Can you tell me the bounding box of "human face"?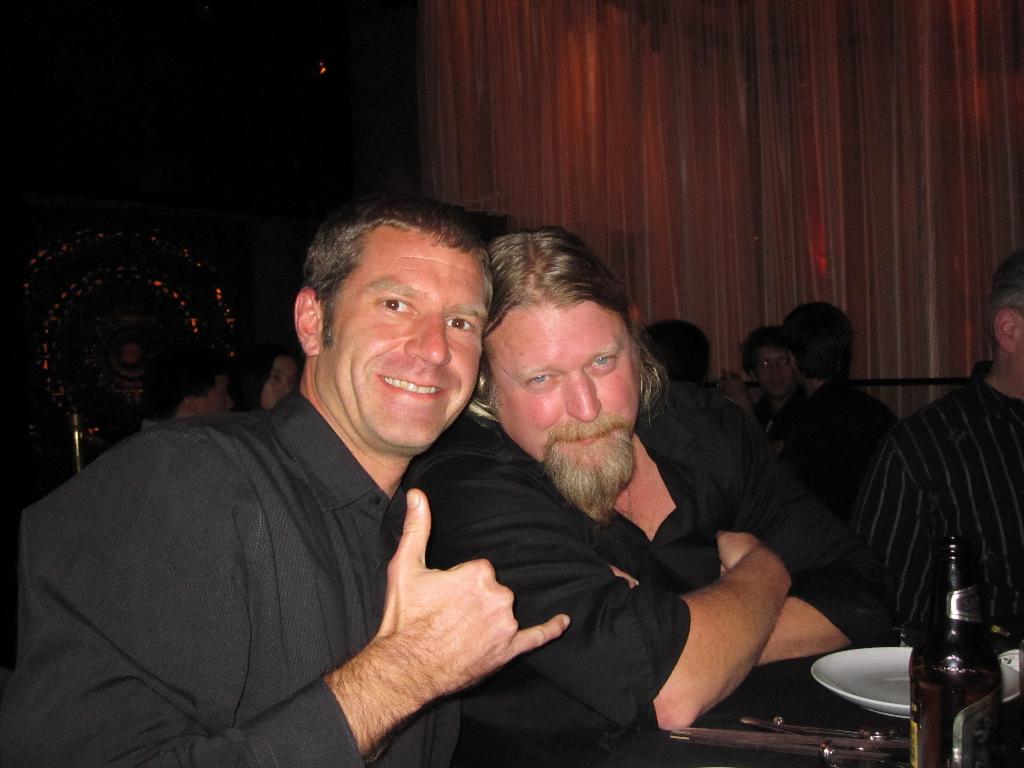
321/225/488/446.
